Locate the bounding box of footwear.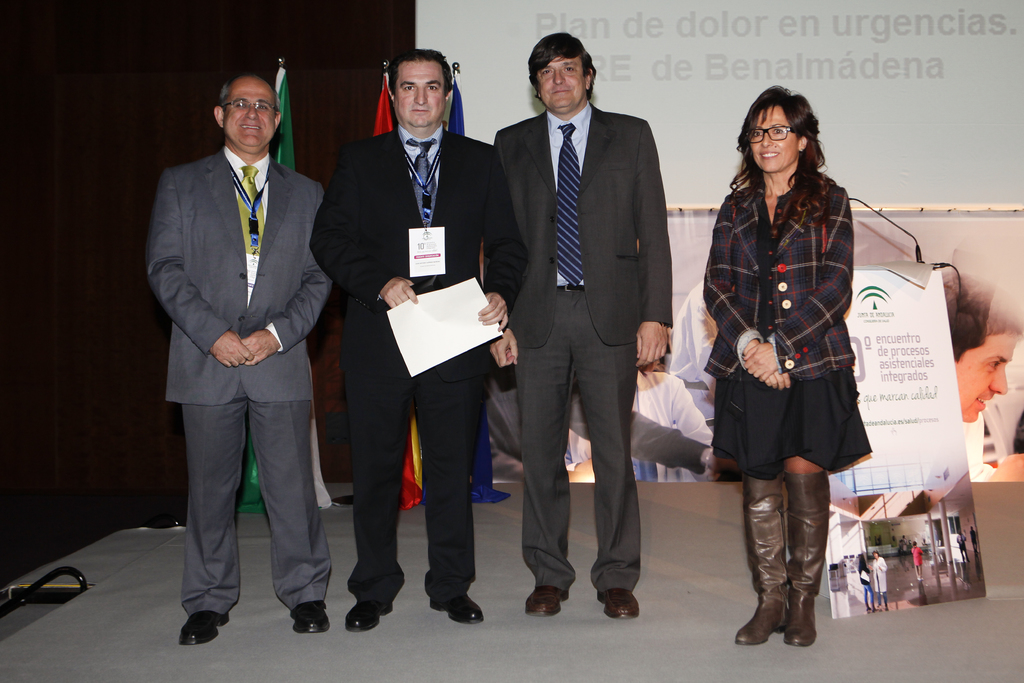
Bounding box: 429/593/483/620.
